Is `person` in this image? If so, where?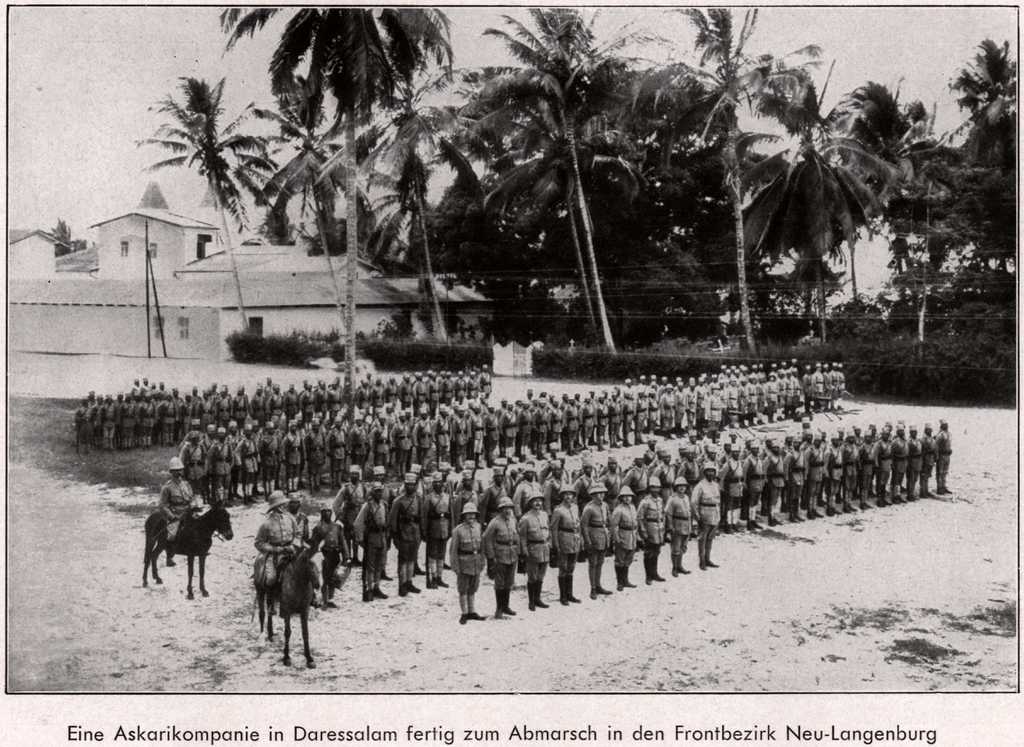
Yes, at bbox(482, 498, 522, 615).
